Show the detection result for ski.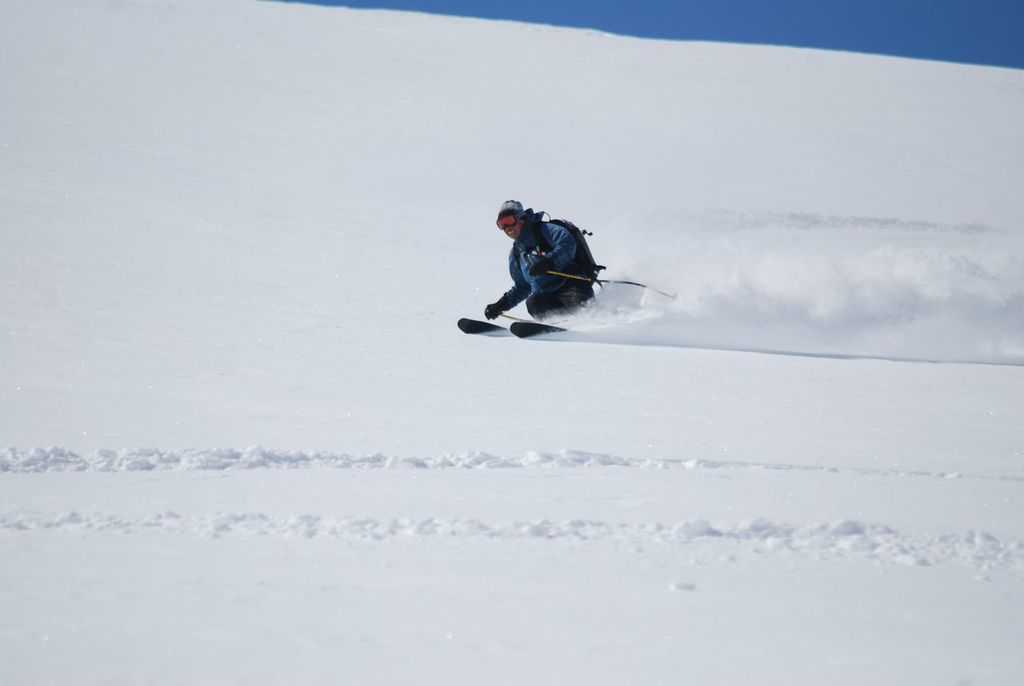
bbox=(504, 314, 582, 341).
